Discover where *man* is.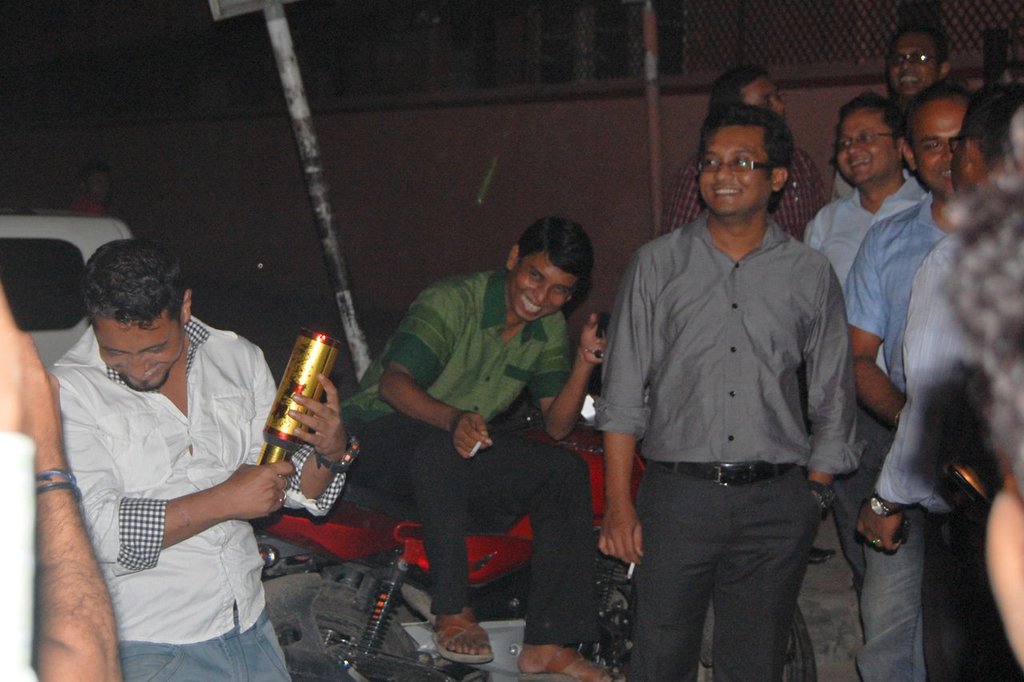
Discovered at (888, 20, 945, 107).
